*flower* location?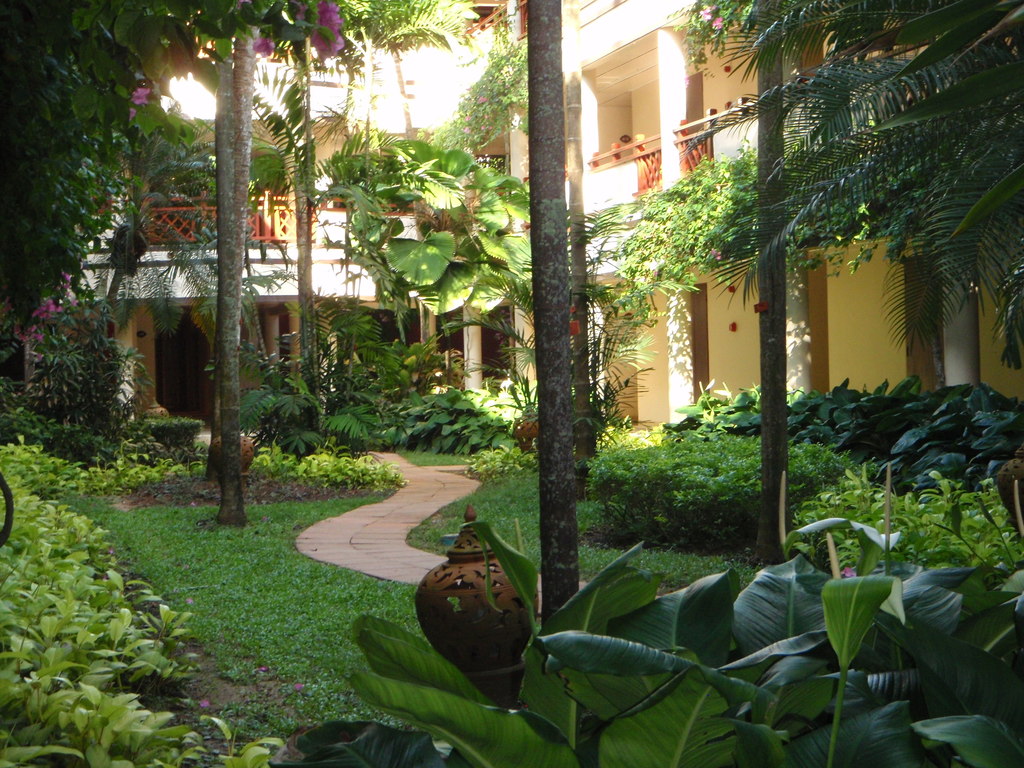
rect(237, 0, 250, 8)
